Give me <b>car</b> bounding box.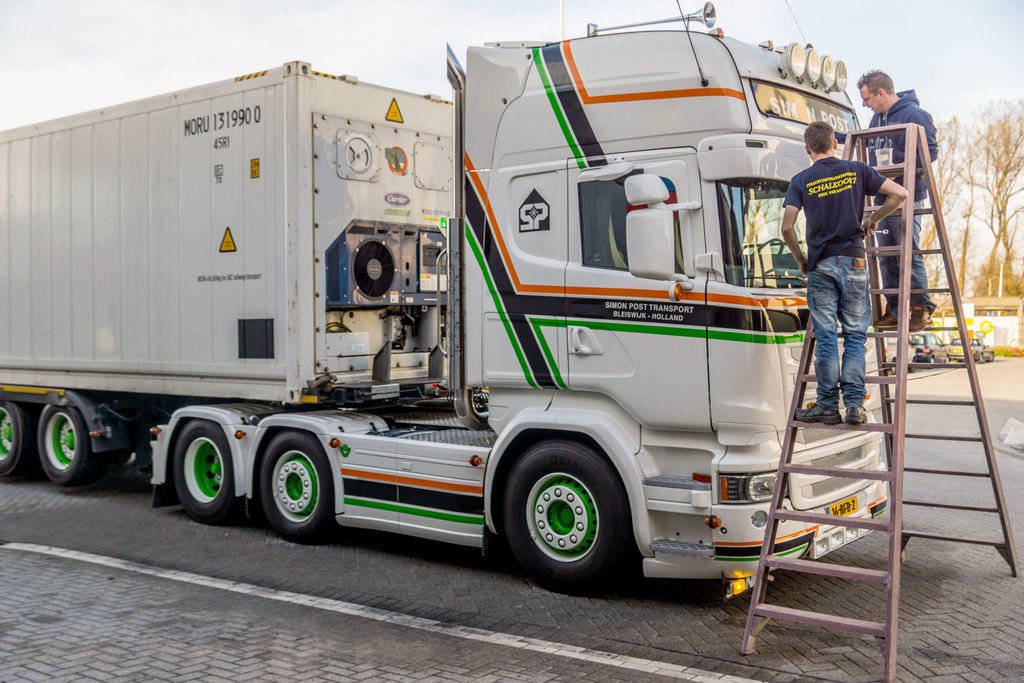
905 328 939 359.
